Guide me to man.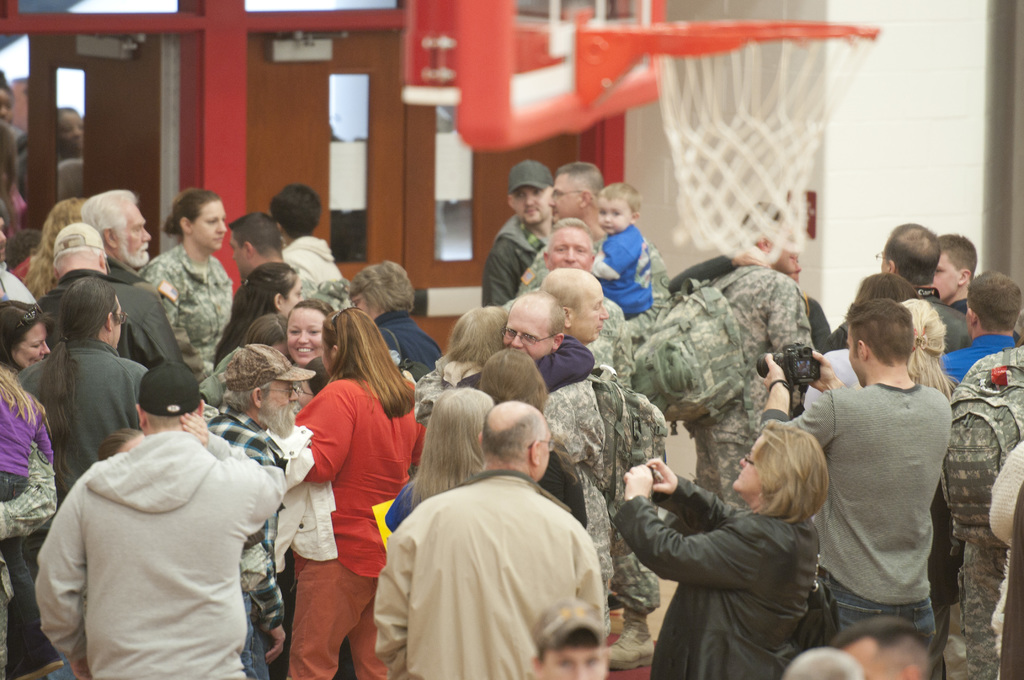
Guidance: {"x1": 481, "y1": 164, "x2": 556, "y2": 306}.
